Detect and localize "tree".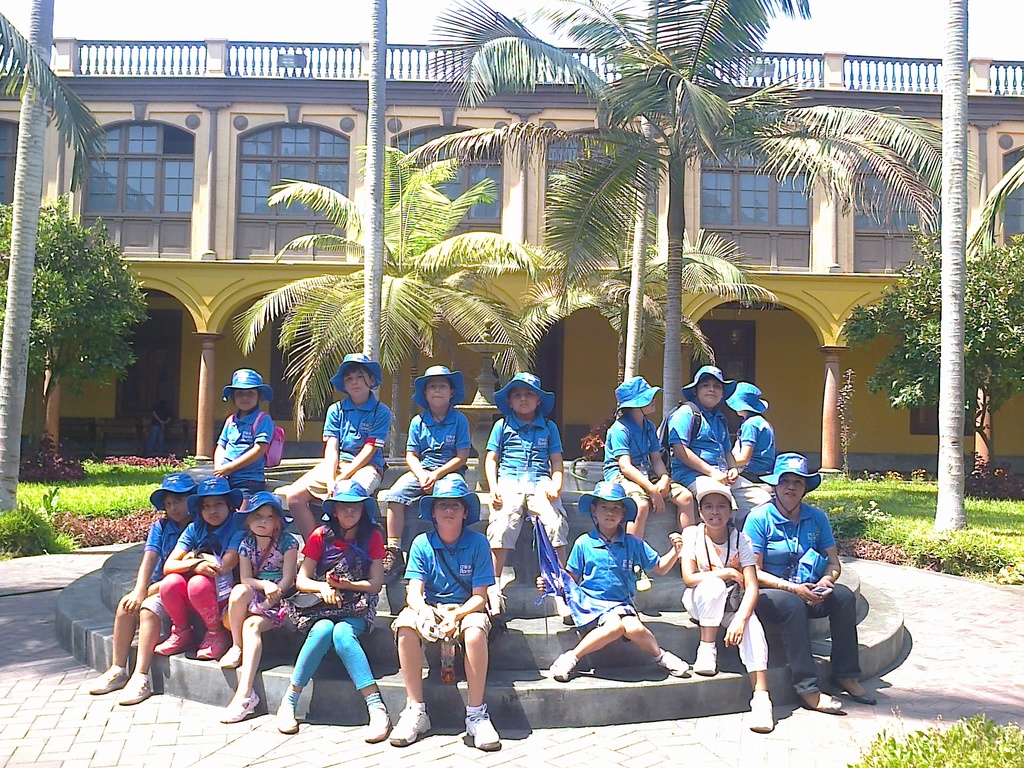
Localized at BBox(835, 221, 1023, 461).
